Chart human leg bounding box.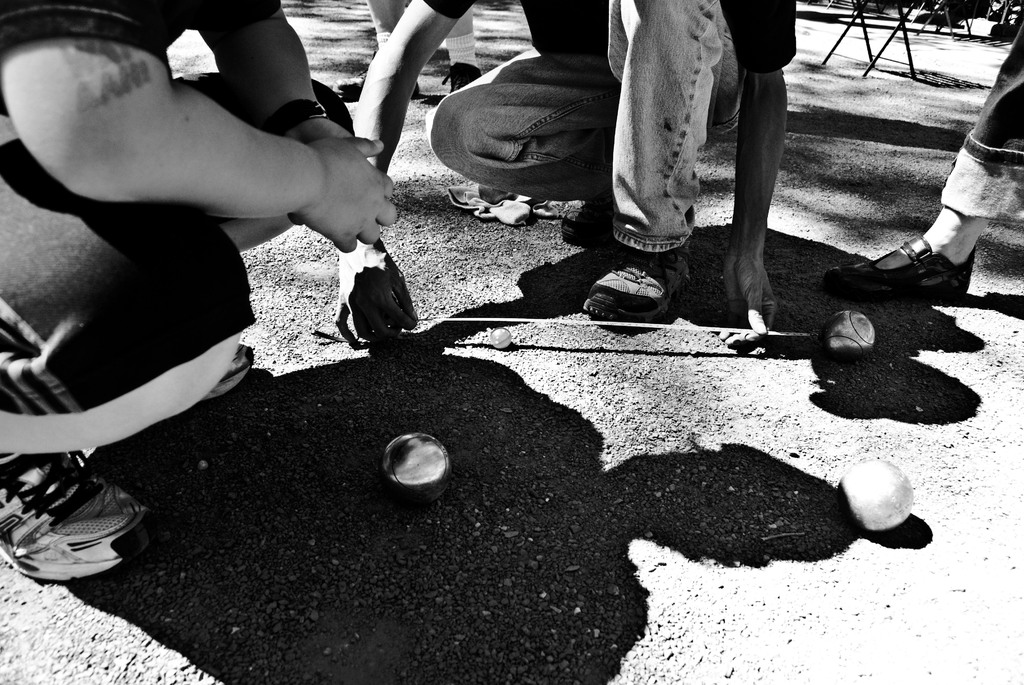
Charted: 0:106:246:578.
